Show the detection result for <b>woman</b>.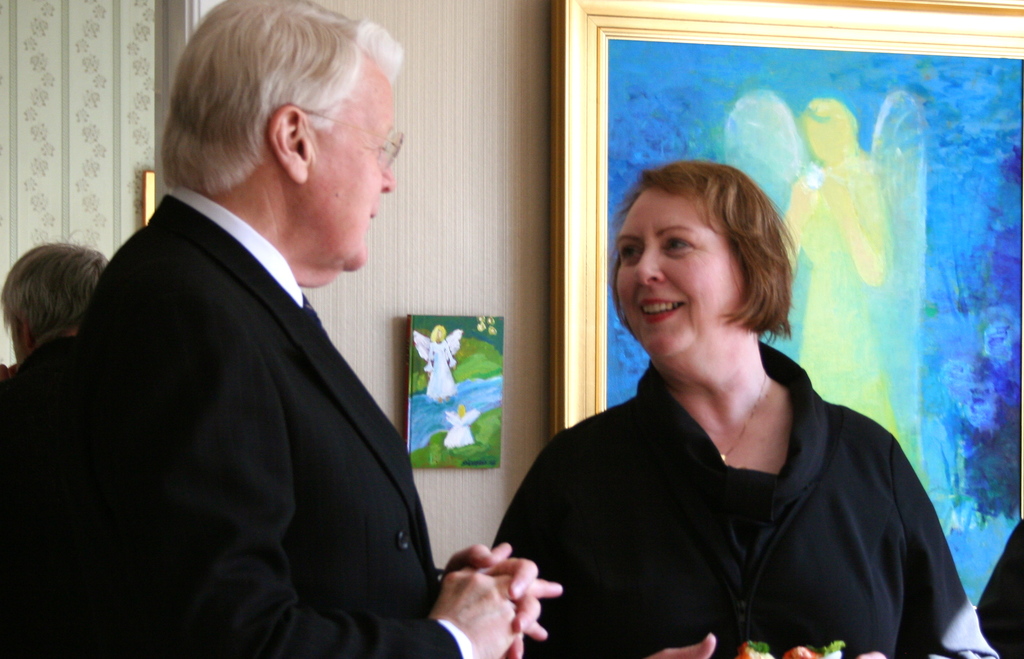
locate(490, 166, 999, 658).
